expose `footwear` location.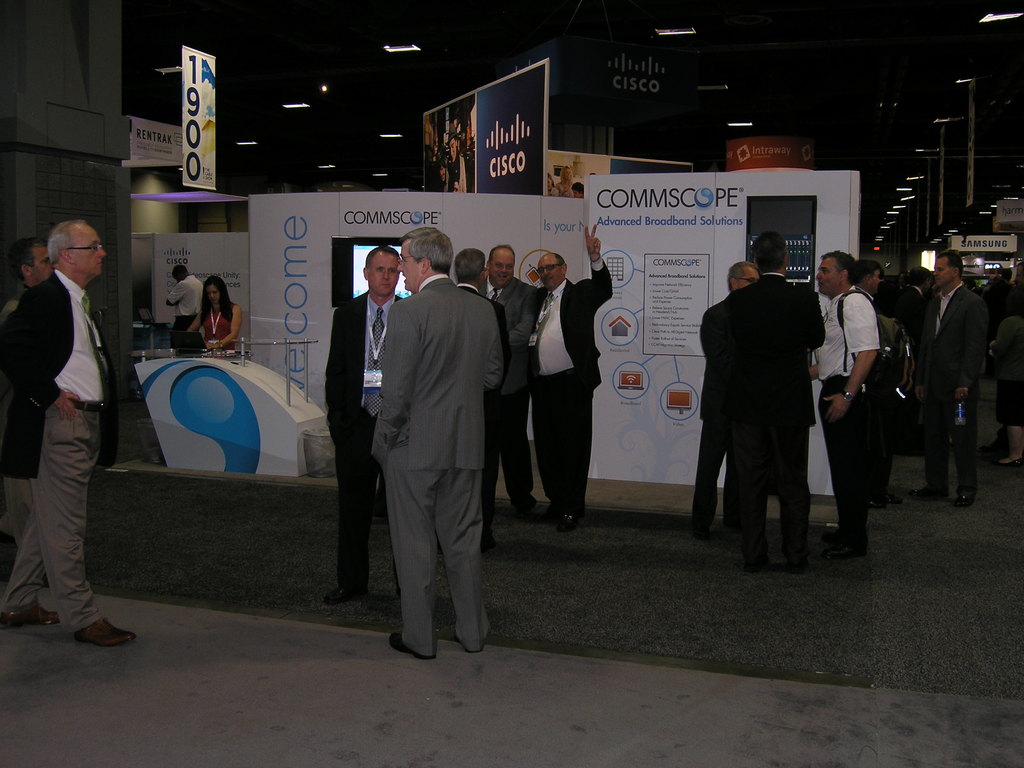
Exposed at locate(1, 597, 60, 627).
